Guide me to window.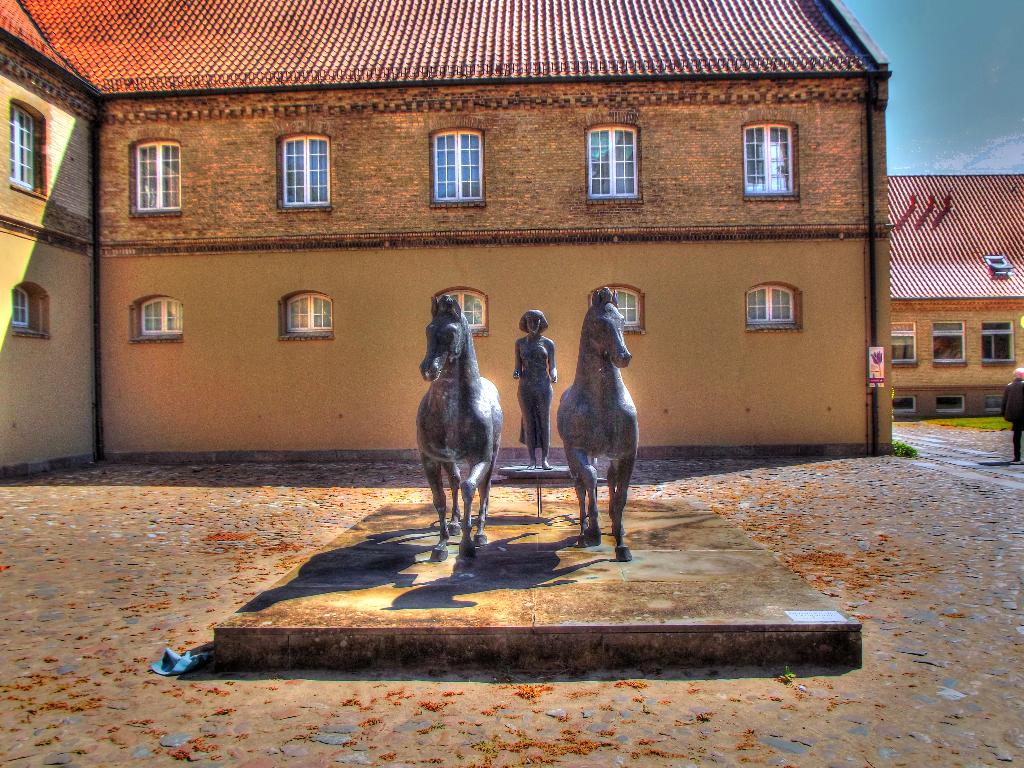
Guidance: [x1=278, y1=135, x2=330, y2=209].
